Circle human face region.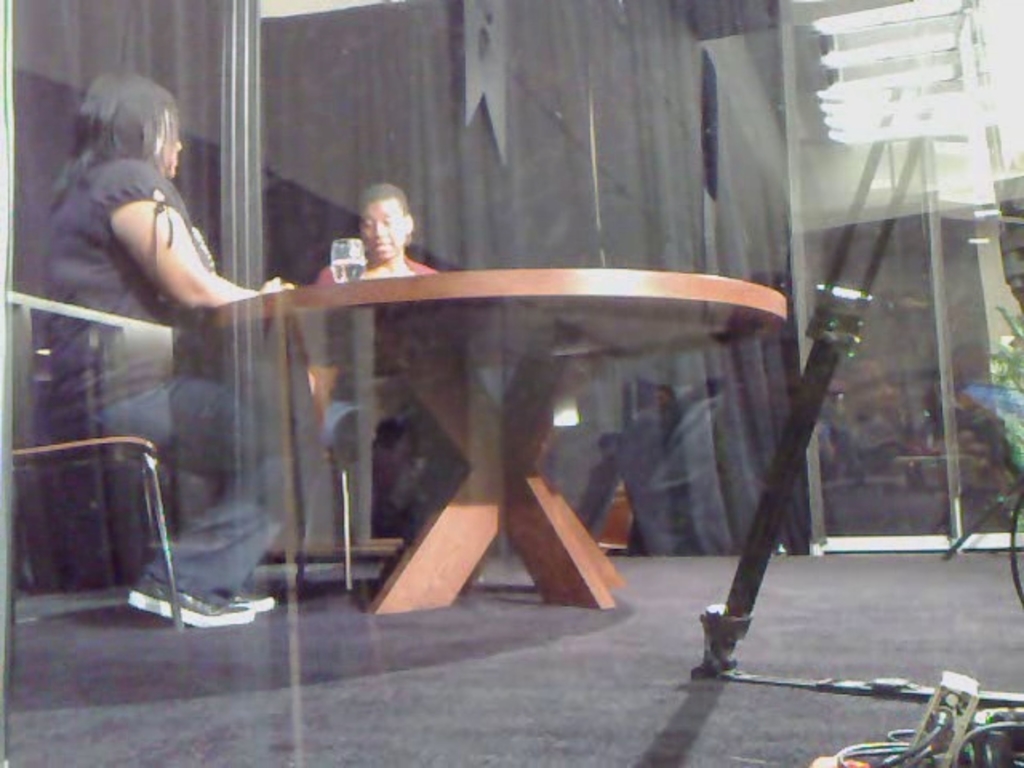
Region: rect(160, 125, 184, 178).
